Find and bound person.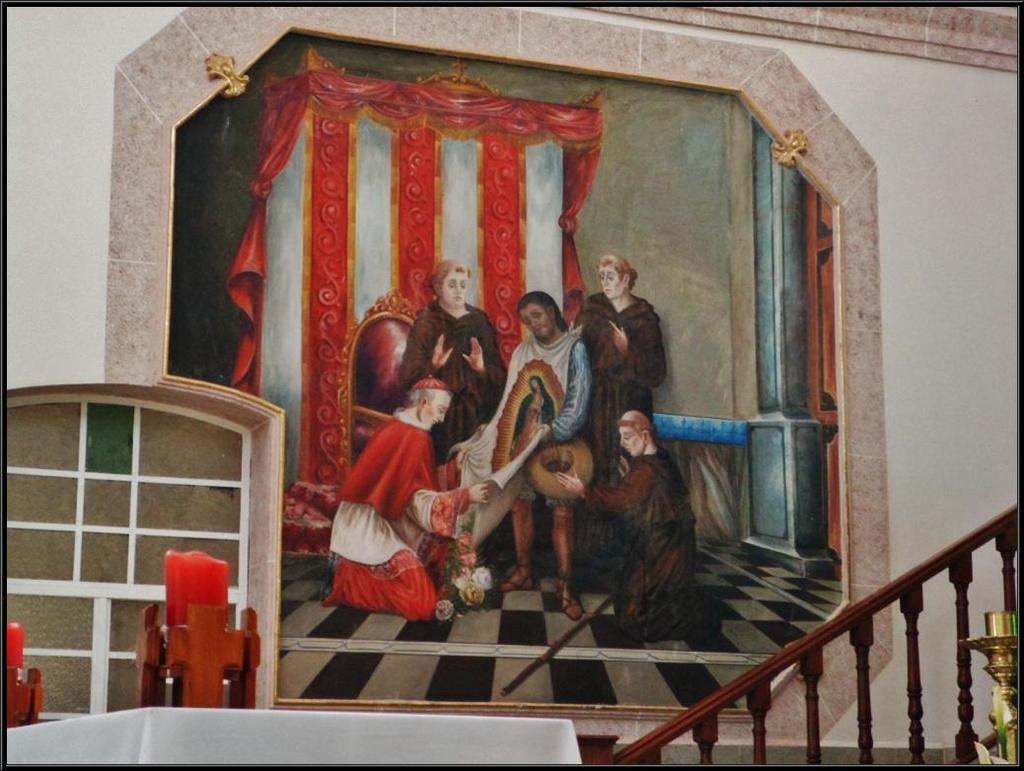
Bound: detection(575, 257, 665, 491).
